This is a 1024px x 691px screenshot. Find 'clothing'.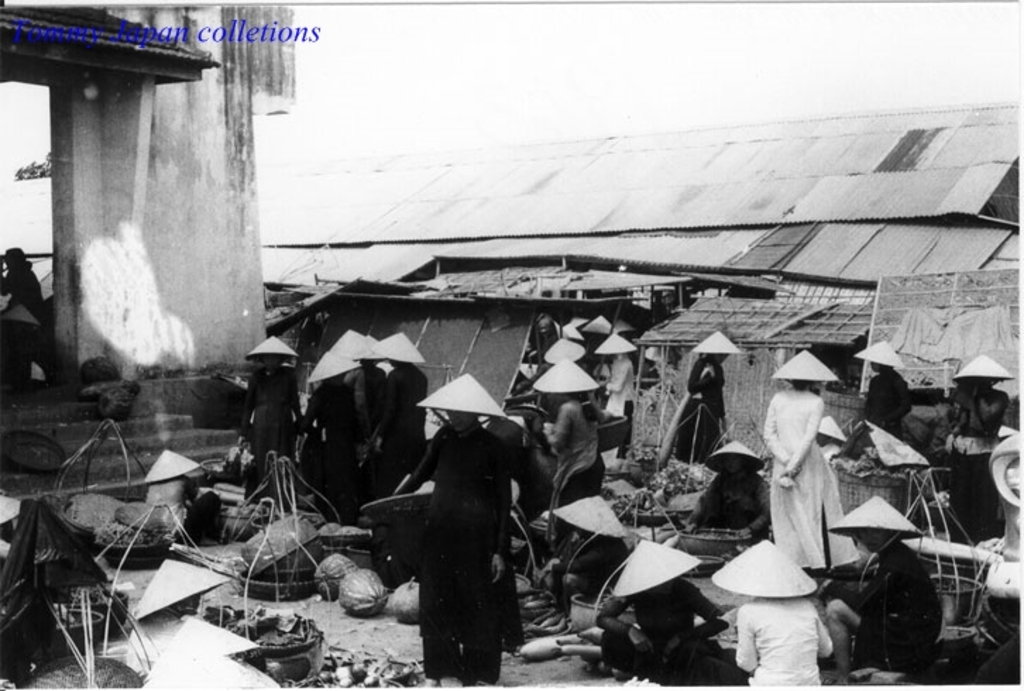
Bounding box: (x1=605, y1=351, x2=642, y2=415).
